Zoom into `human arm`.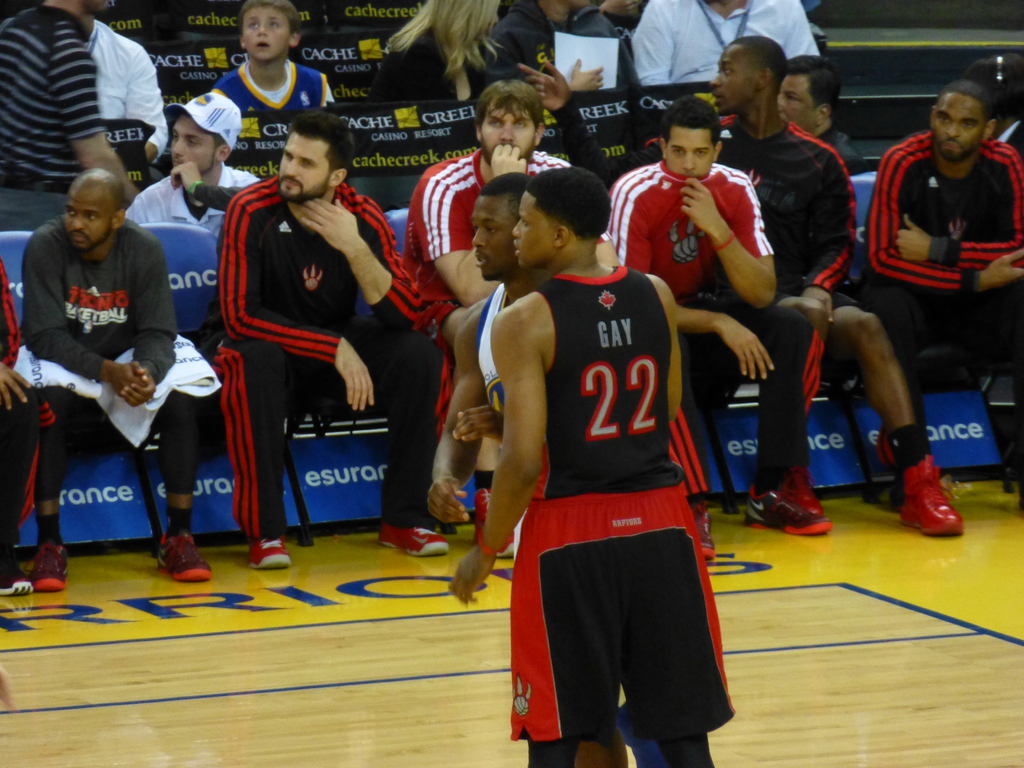
Zoom target: bbox(520, 56, 668, 161).
